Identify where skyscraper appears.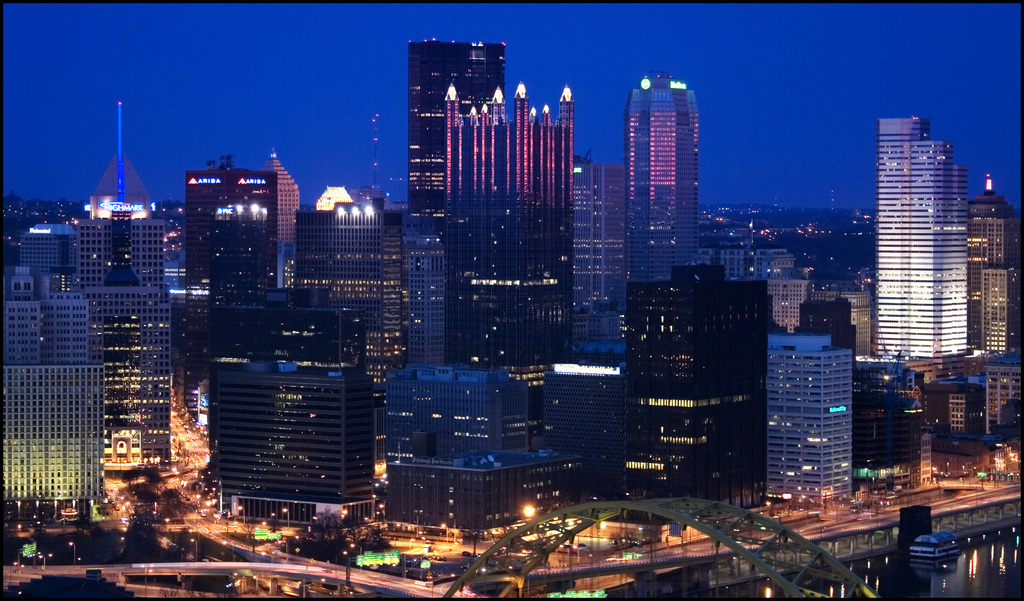
Appears at x1=439 y1=79 x2=577 y2=450.
